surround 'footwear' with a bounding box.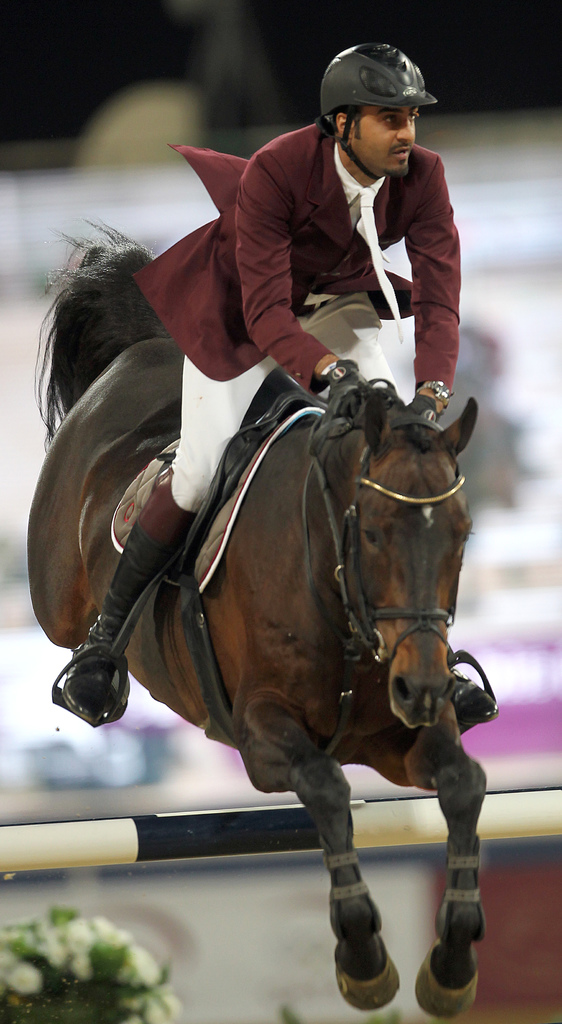
454 661 500 721.
